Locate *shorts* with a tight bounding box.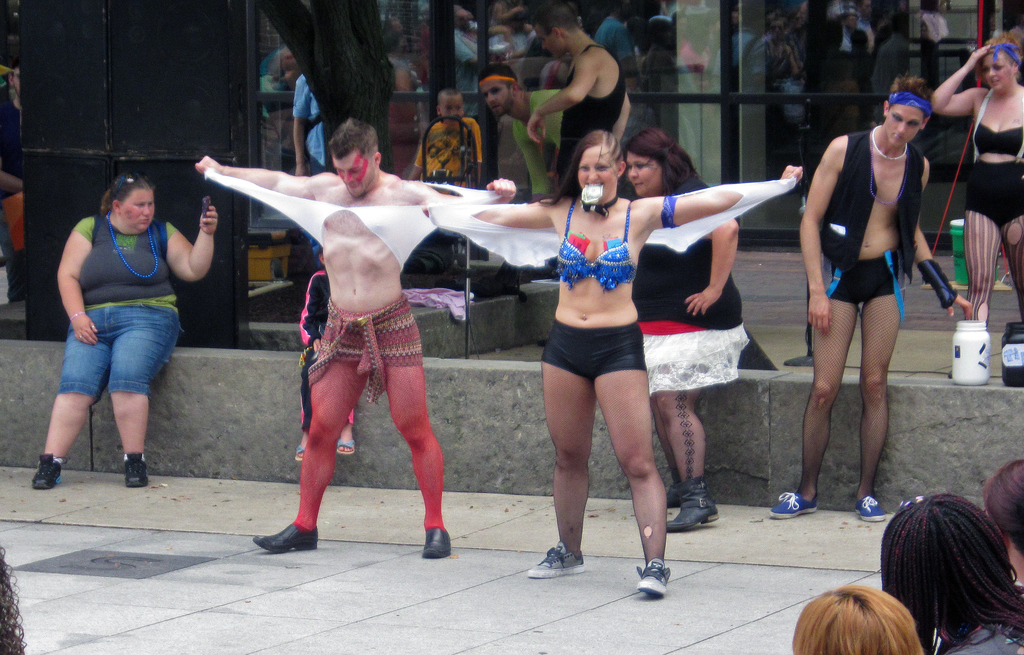
bbox=(544, 329, 662, 377).
